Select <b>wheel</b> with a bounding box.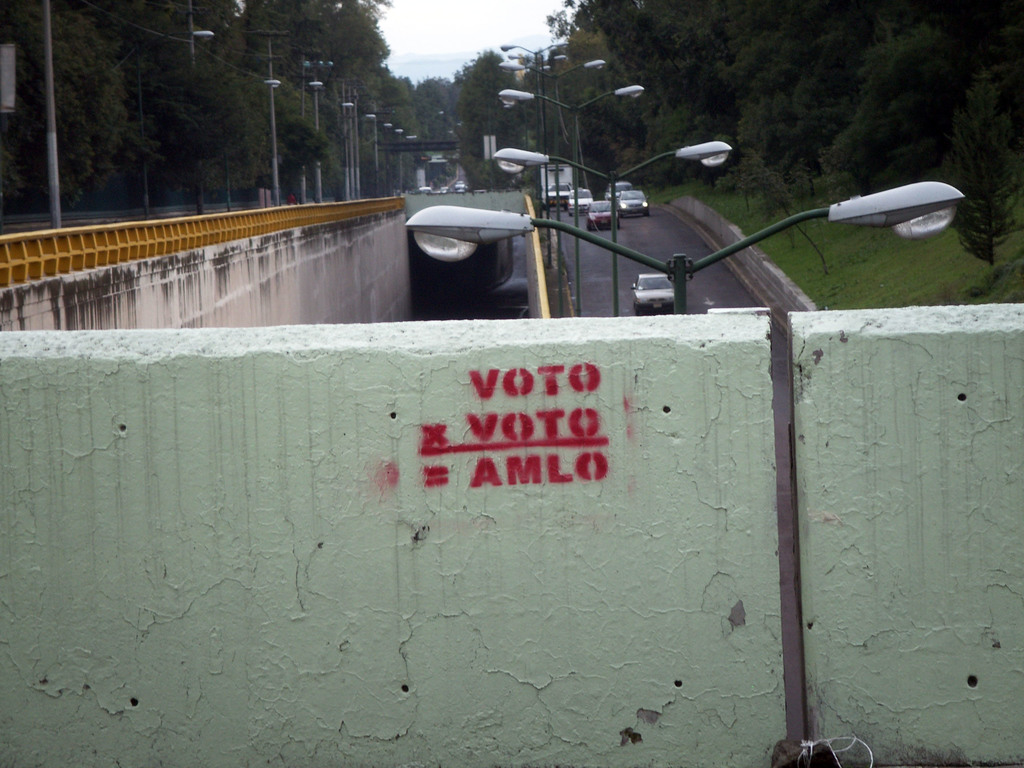
l=634, t=304, r=642, b=316.
